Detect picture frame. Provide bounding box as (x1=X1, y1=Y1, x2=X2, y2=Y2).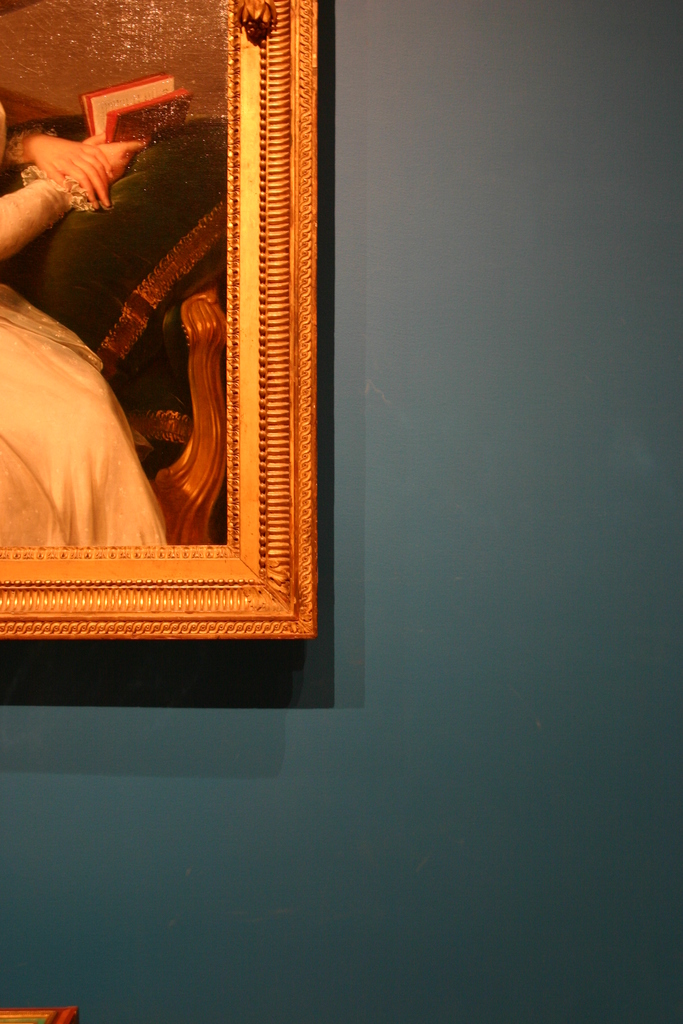
(x1=0, y1=17, x2=334, y2=688).
